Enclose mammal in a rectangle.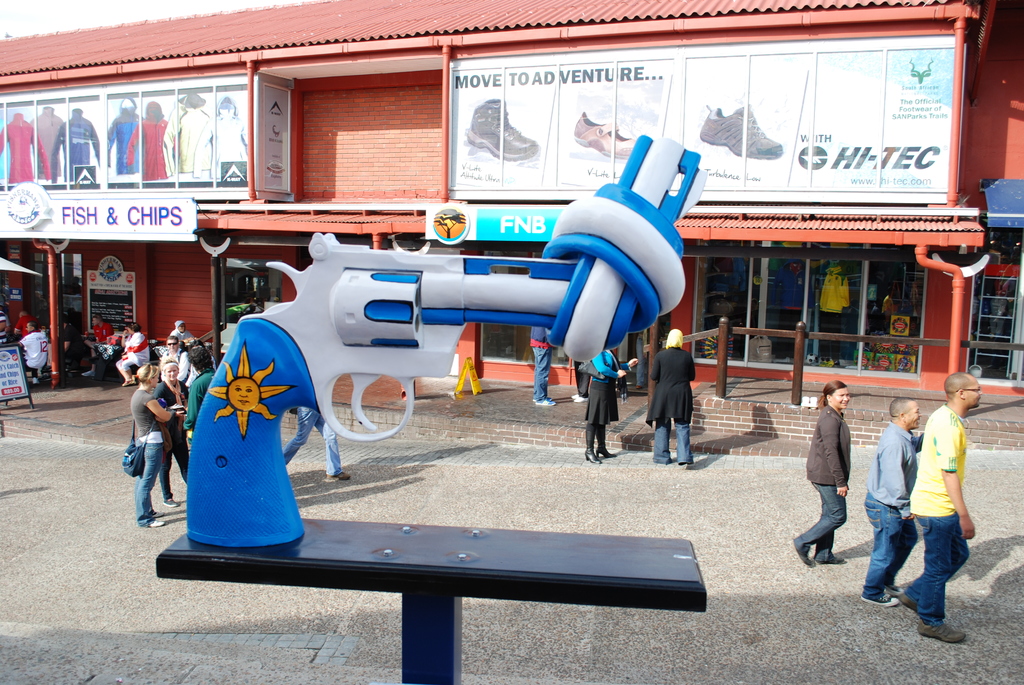
154,361,190,508.
